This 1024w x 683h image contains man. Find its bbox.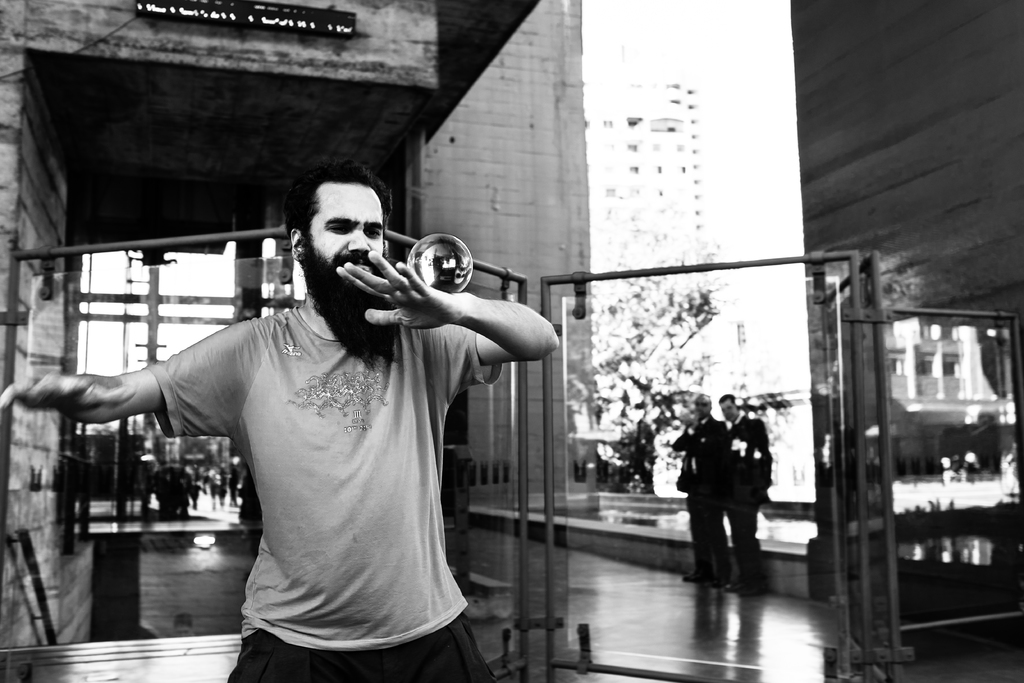
(0, 163, 557, 682).
